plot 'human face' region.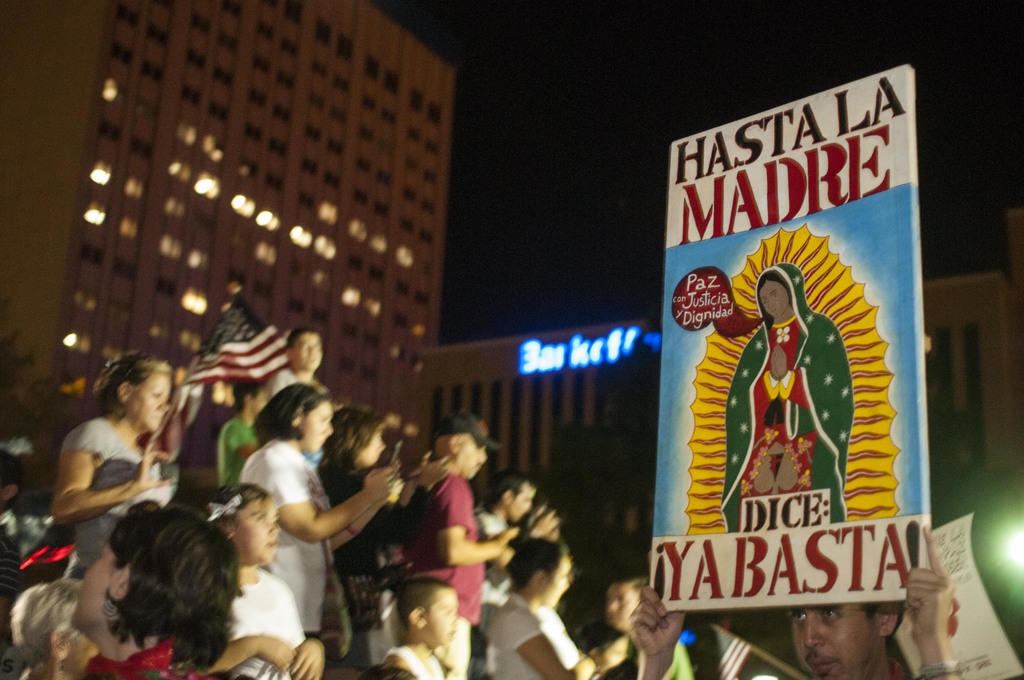
Plotted at [460, 441, 485, 478].
